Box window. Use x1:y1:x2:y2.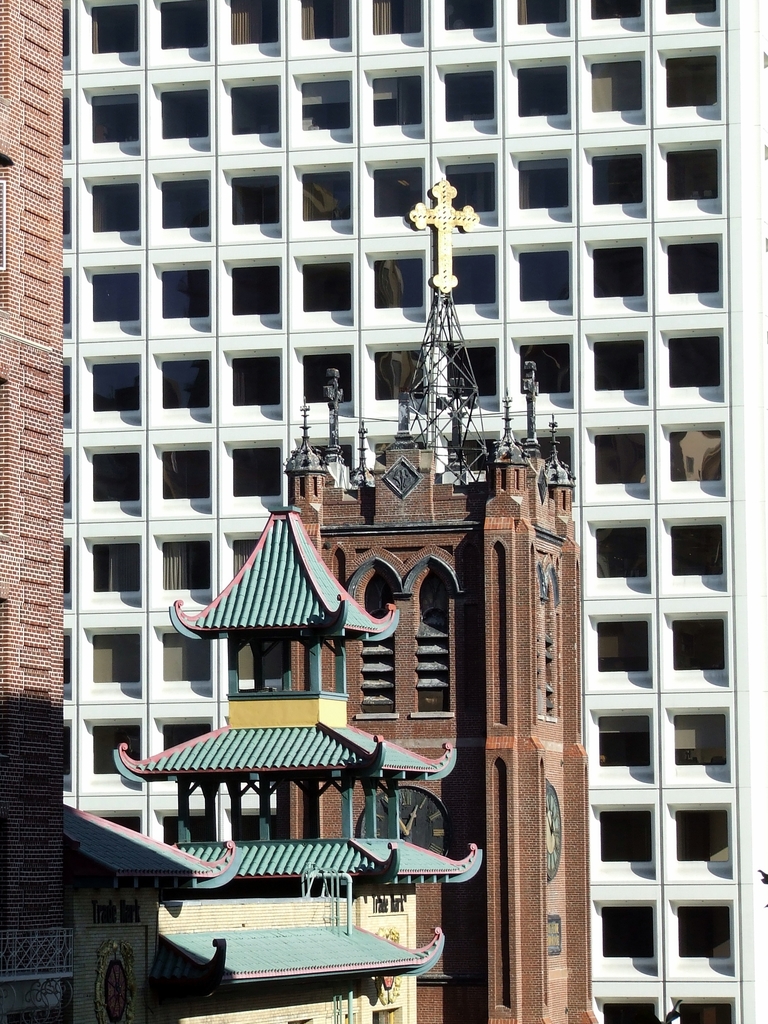
602:811:647:863.
